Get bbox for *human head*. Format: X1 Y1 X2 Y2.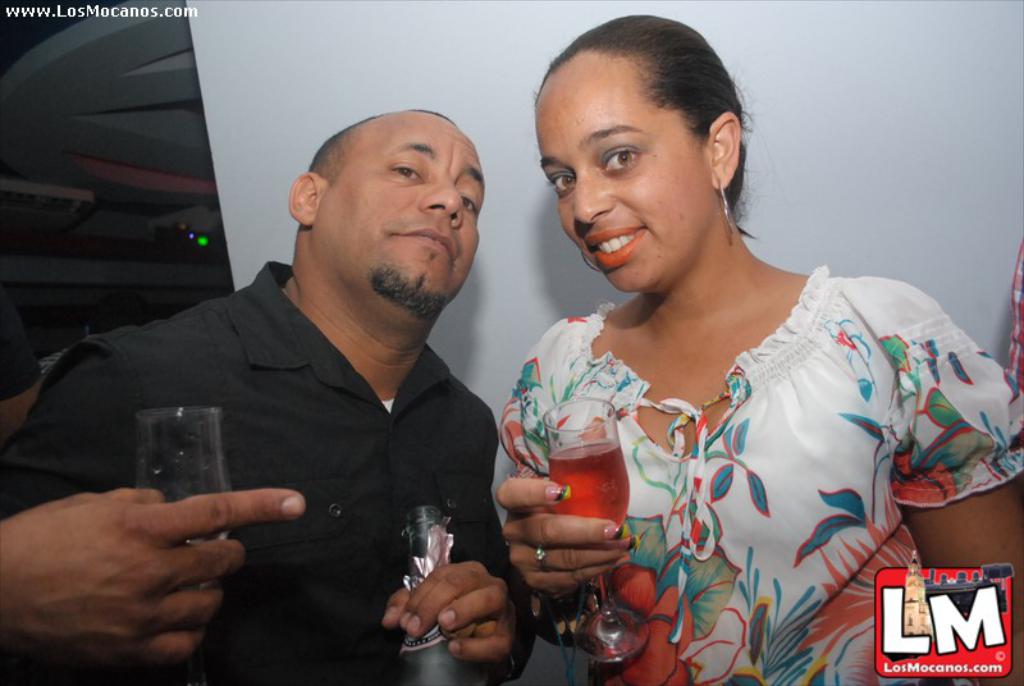
285 106 488 334.
